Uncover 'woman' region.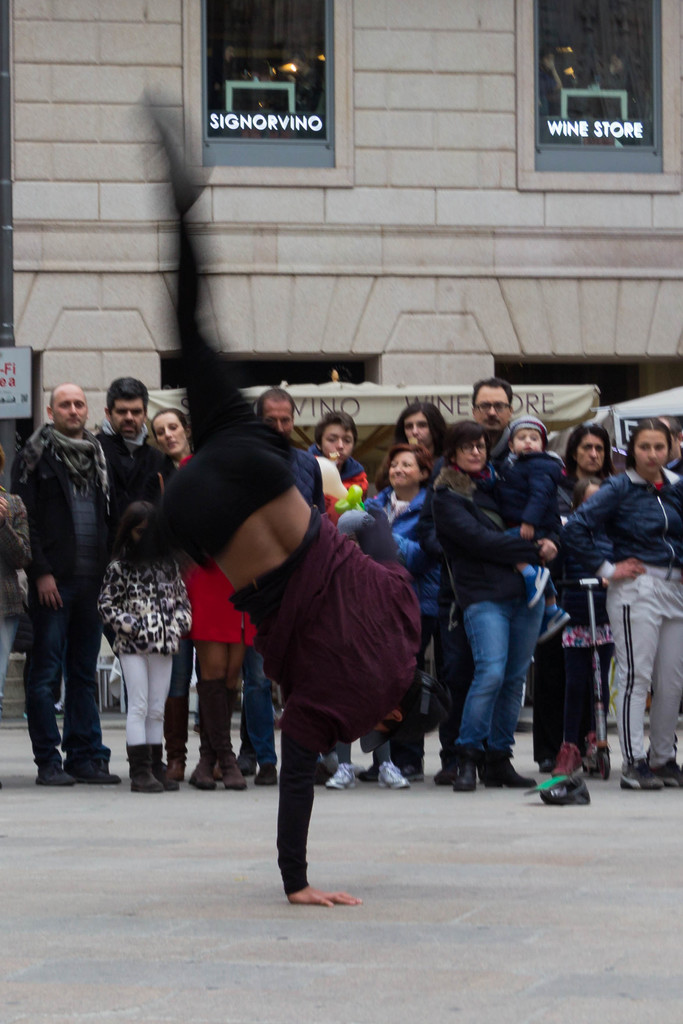
Uncovered: [412,419,580,812].
